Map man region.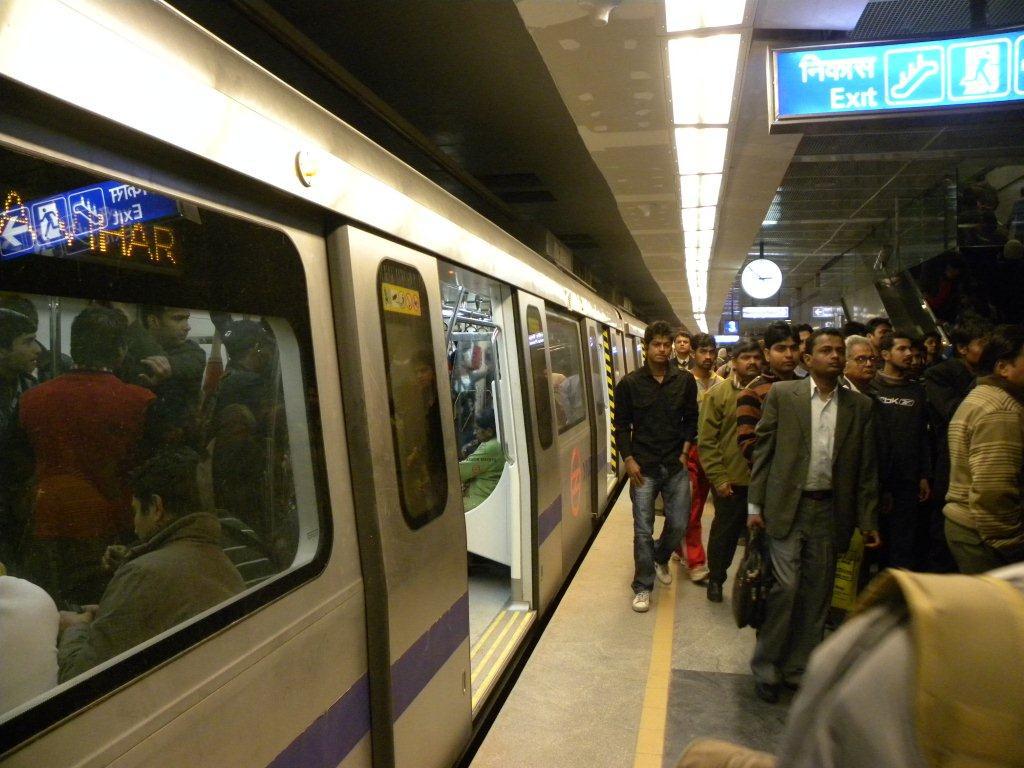
Mapped to <region>456, 406, 508, 511</region>.
